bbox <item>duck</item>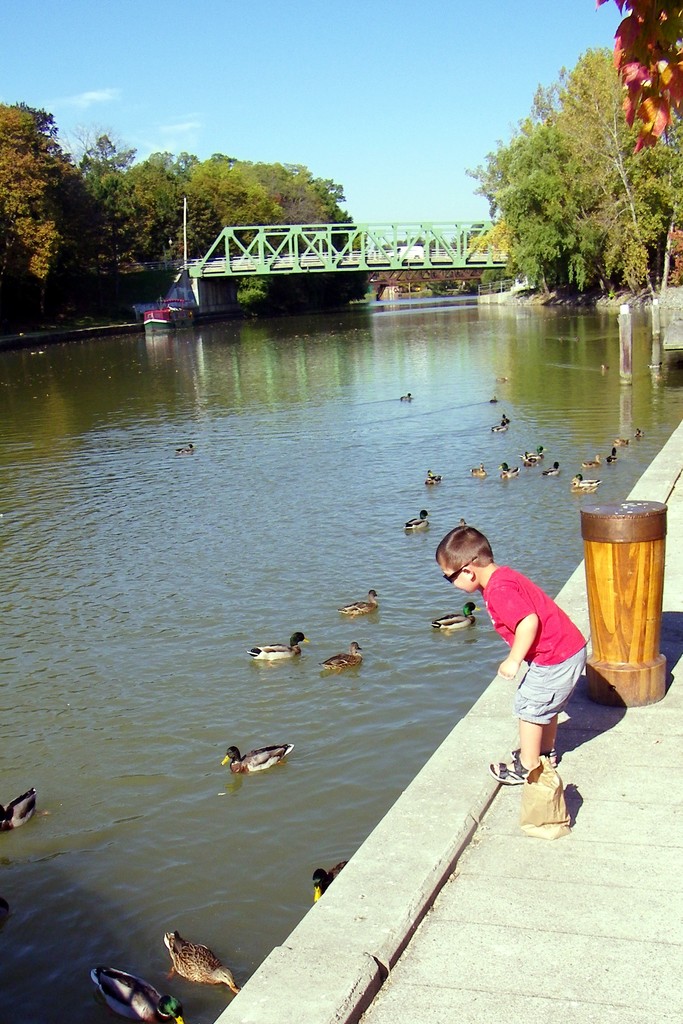
bbox=(309, 865, 345, 906)
